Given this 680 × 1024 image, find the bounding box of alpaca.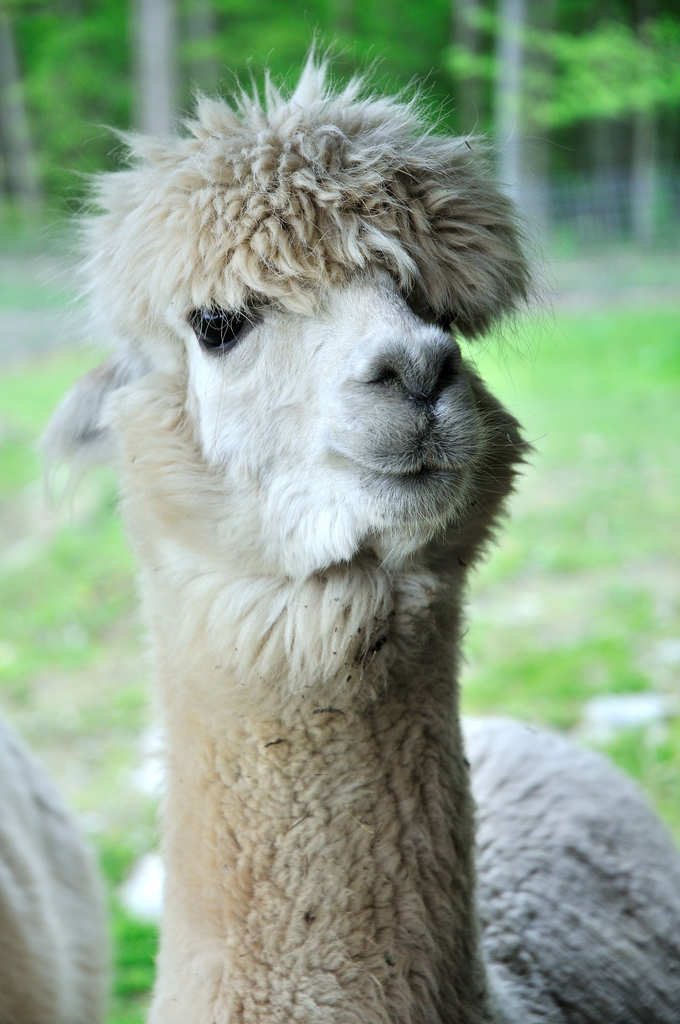
<region>29, 29, 679, 1023</region>.
